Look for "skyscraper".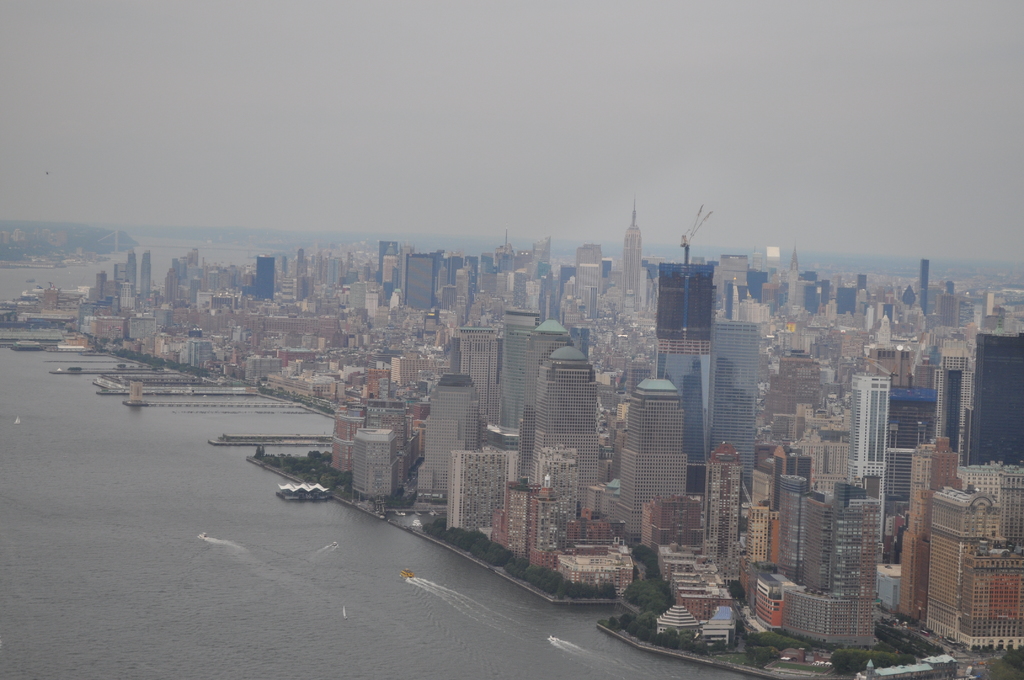
Found: locate(535, 449, 580, 517).
